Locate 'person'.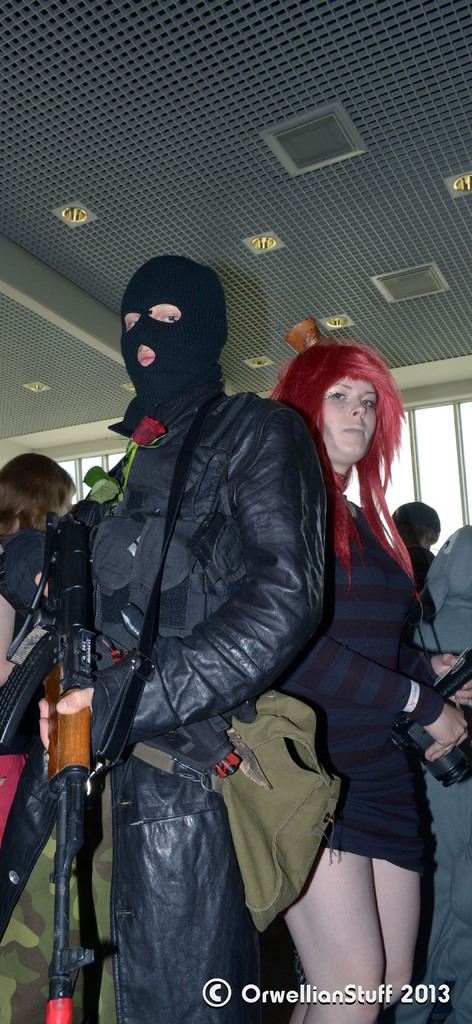
Bounding box: <region>30, 252, 317, 1023</region>.
